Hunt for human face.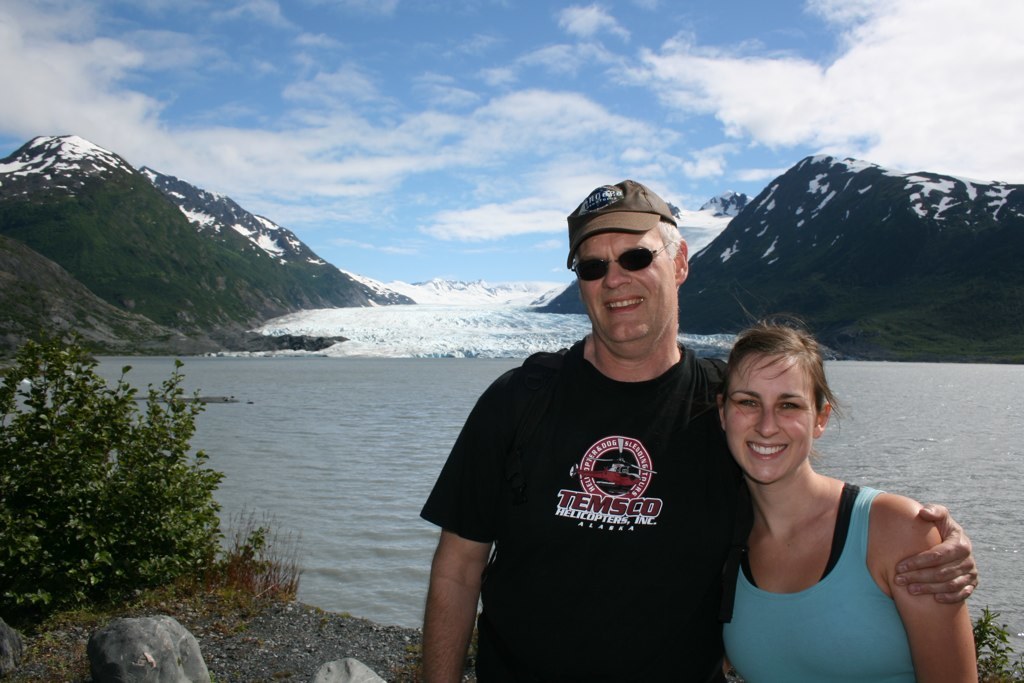
Hunted down at detection(579, 215, 678, 362).
